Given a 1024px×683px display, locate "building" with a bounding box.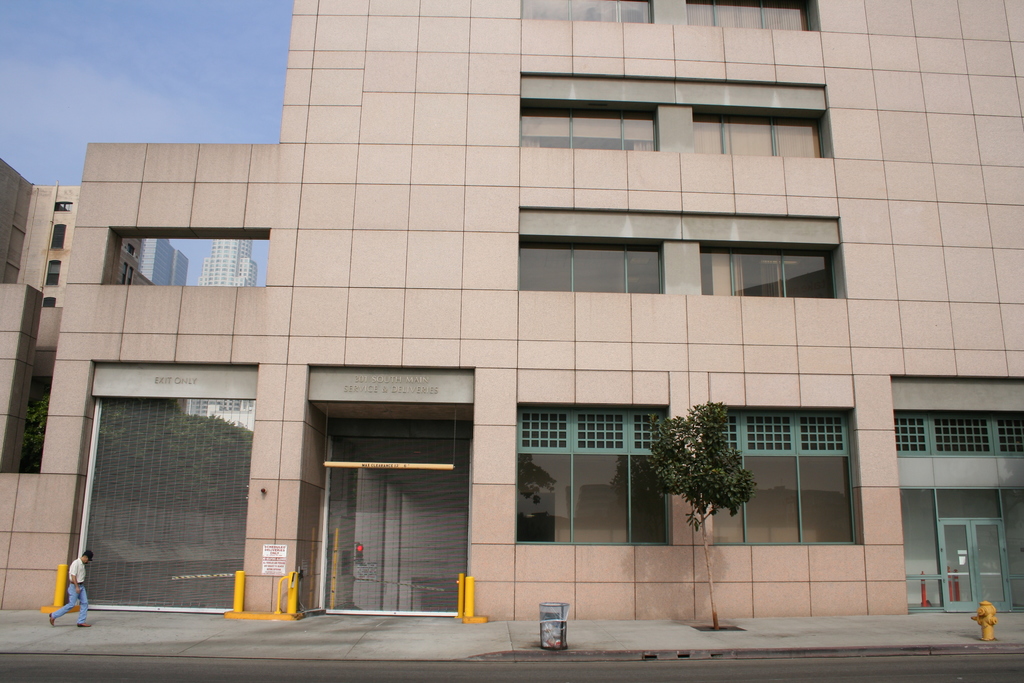
Located: (x1=199, y1=237, x2=260, y2=287).
